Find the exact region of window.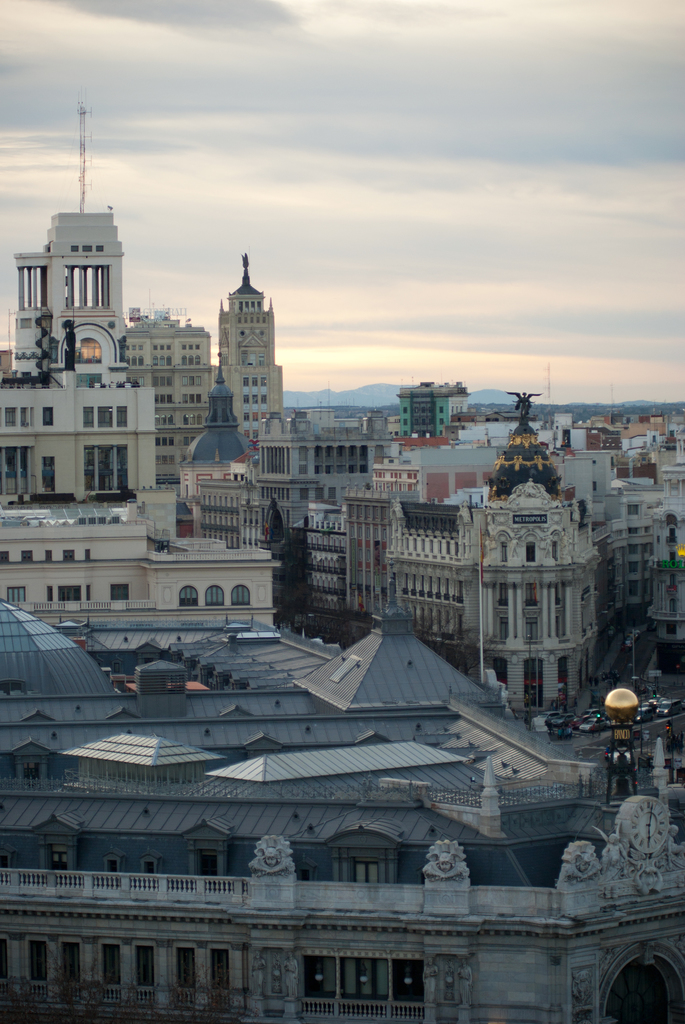
Exact region: x1=20 y1=548 x2=33 y2=561.
